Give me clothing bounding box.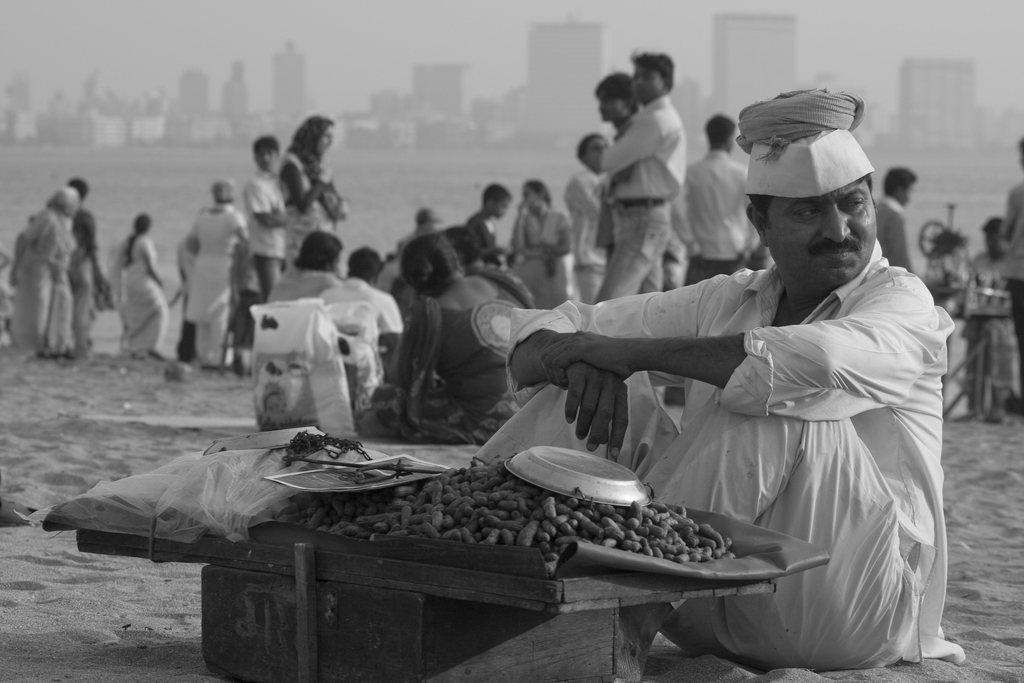
314, 272, 406, 413.
